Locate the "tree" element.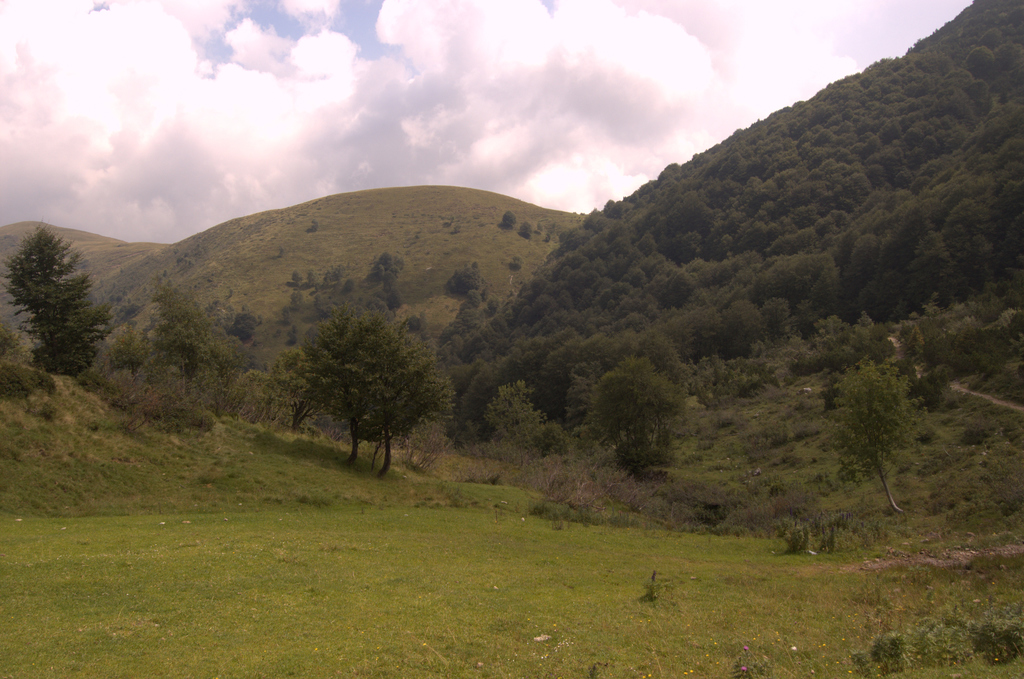
Element bbox: Rect(519, 221, 535, 243).
